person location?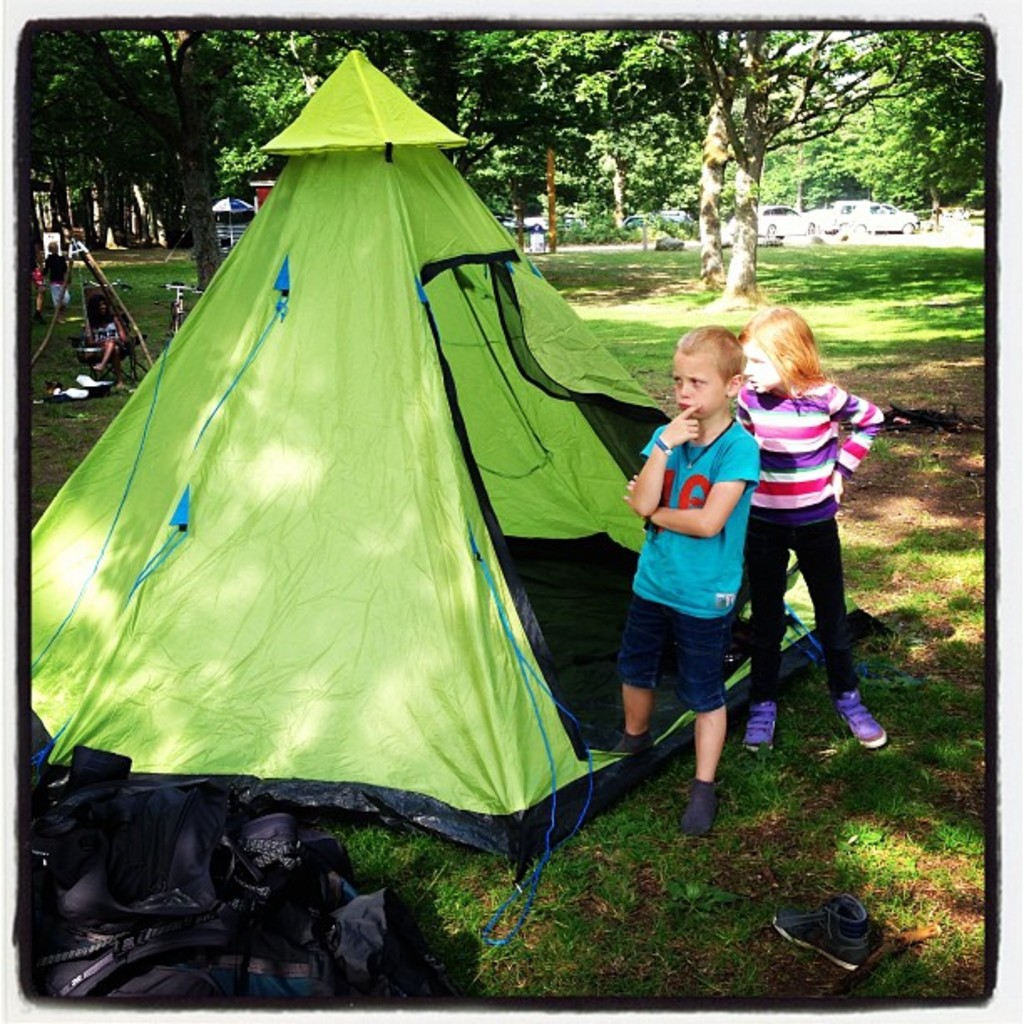
[x1=748, y1=293, x2=885, y2=775]
